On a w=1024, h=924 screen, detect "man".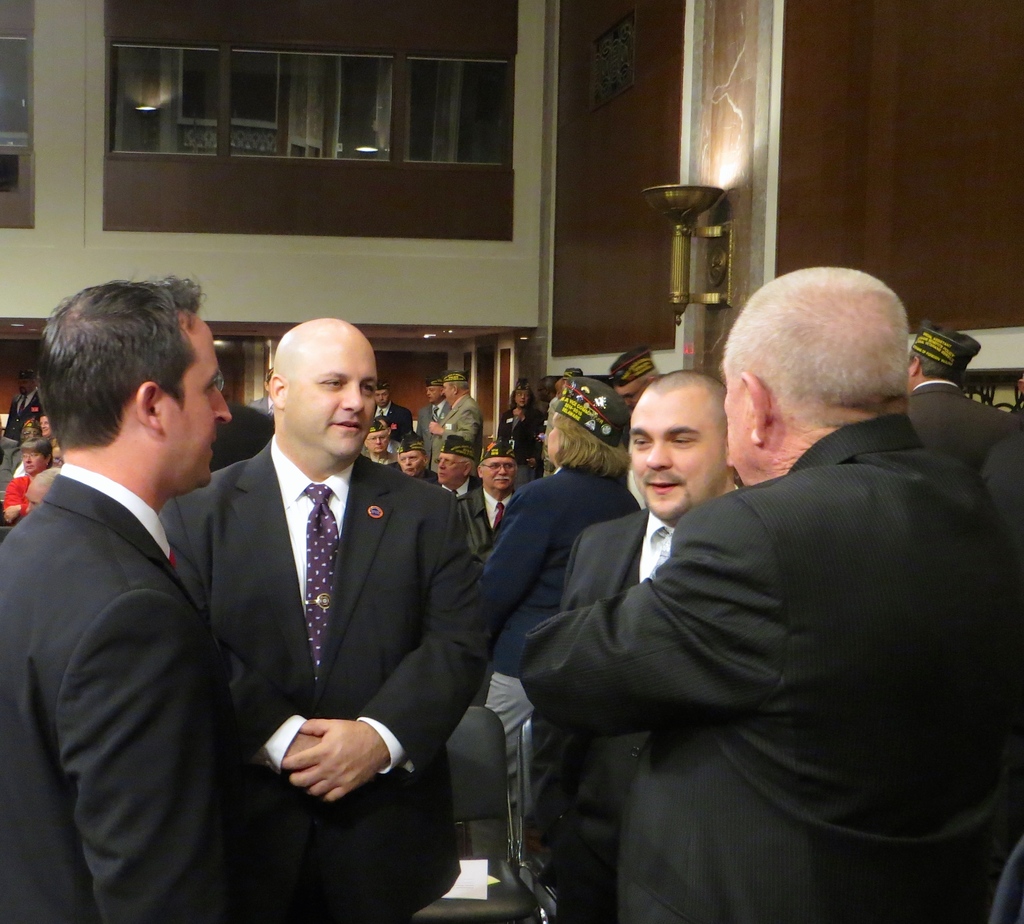
rect(899, 312, 1011, 466).
